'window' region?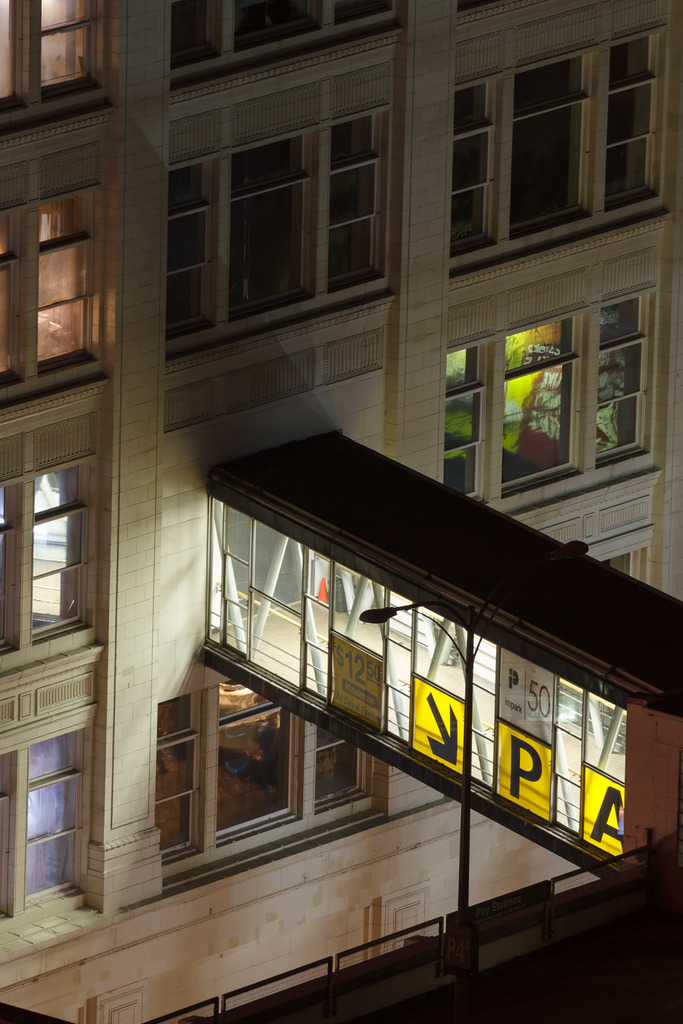
[446, 60, 665, 266]
